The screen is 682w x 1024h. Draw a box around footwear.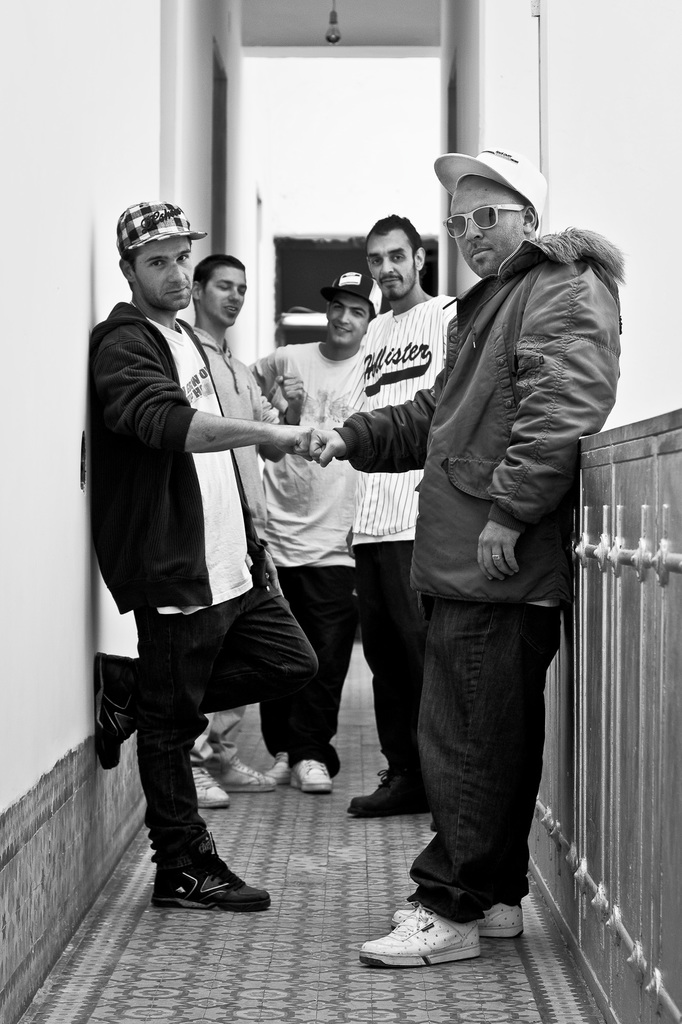
pyautogui.locateOnScreen(190, 753, 228, 811).
